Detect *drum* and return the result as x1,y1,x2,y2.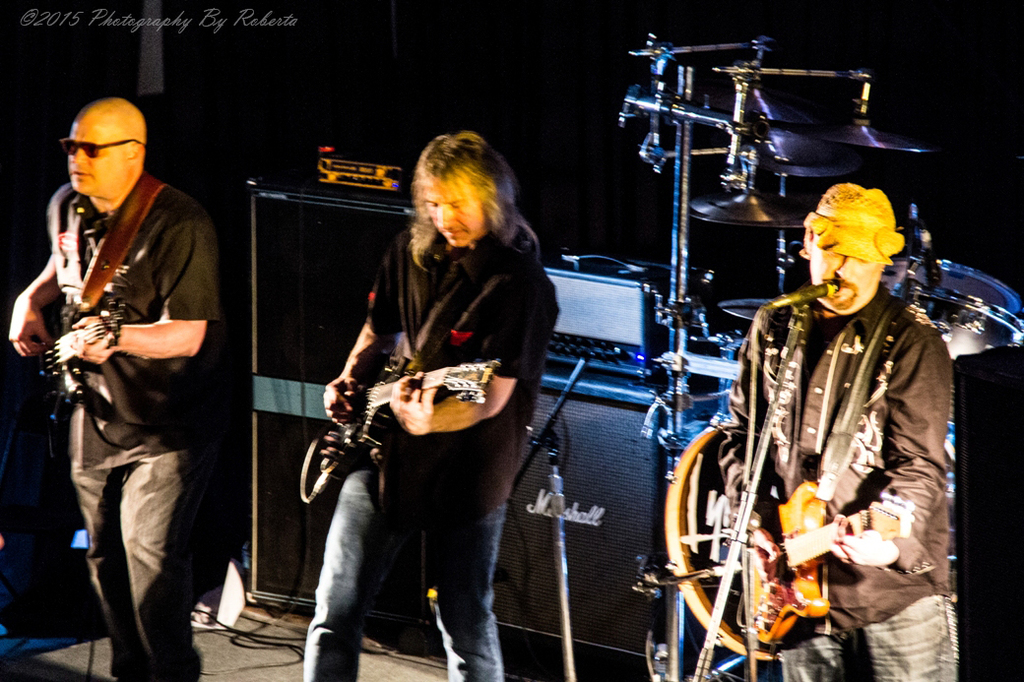
666,420,780,664.
